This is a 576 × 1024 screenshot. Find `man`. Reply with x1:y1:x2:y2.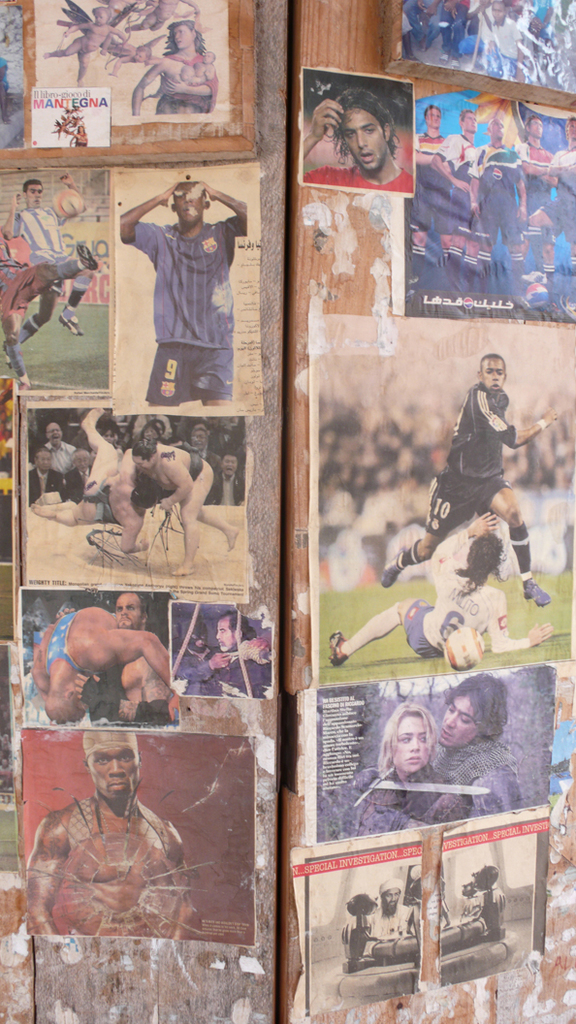
325:497:562:668.
